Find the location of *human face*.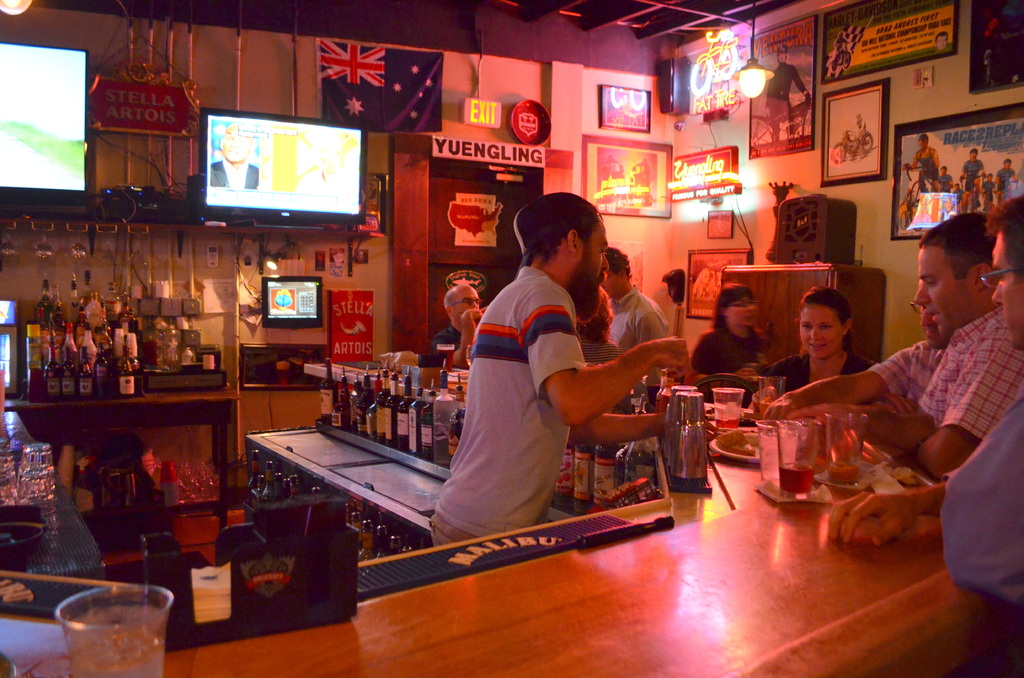
Location: Rect(799, 302, 845, 361).
